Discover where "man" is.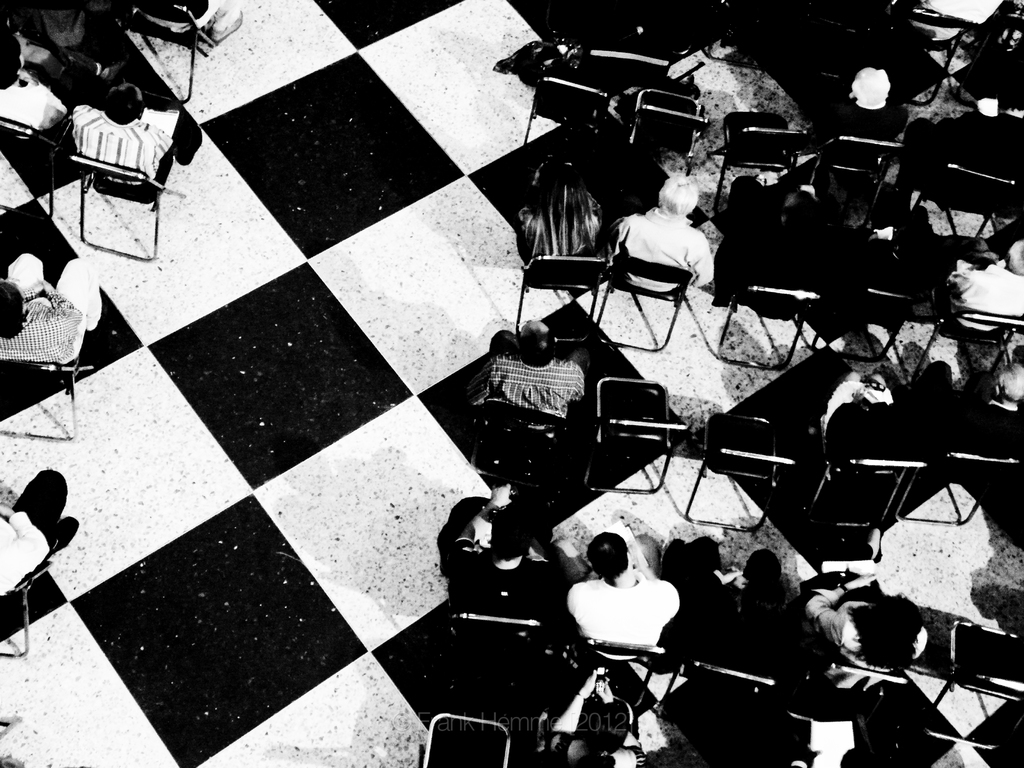
Discovered at <bbox>447, 483, 551, 603</bbox>.
